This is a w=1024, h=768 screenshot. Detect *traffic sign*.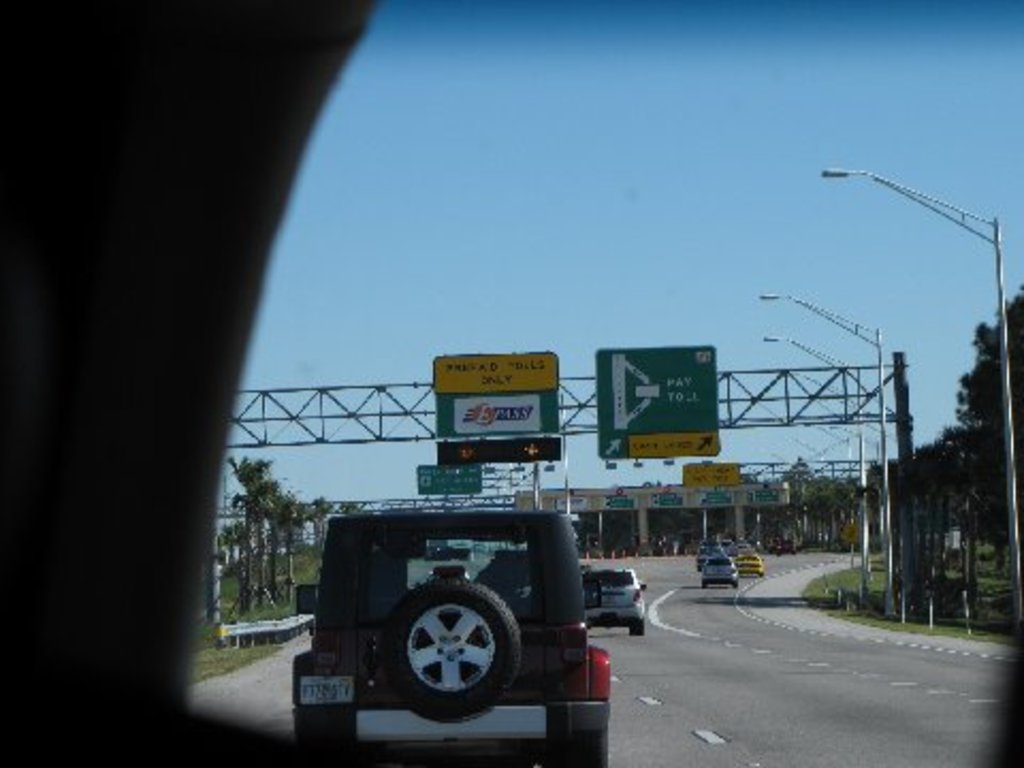
649, 493, 685, 508.
